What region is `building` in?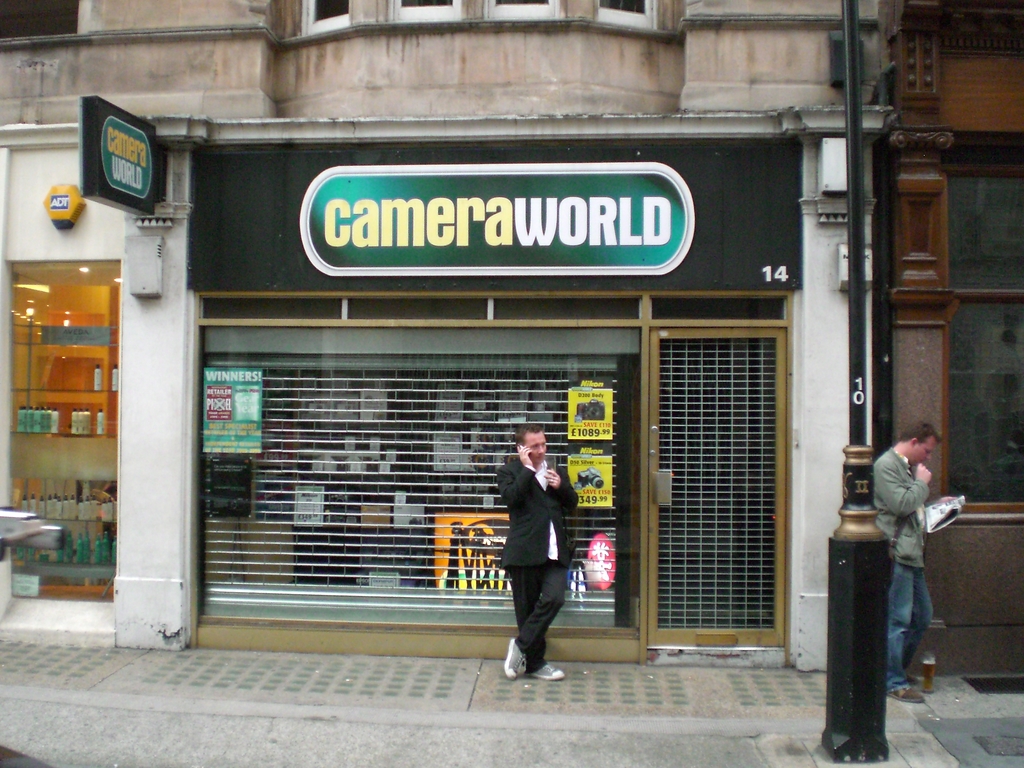
[left=0, top=0, right=874, bottom=113].
